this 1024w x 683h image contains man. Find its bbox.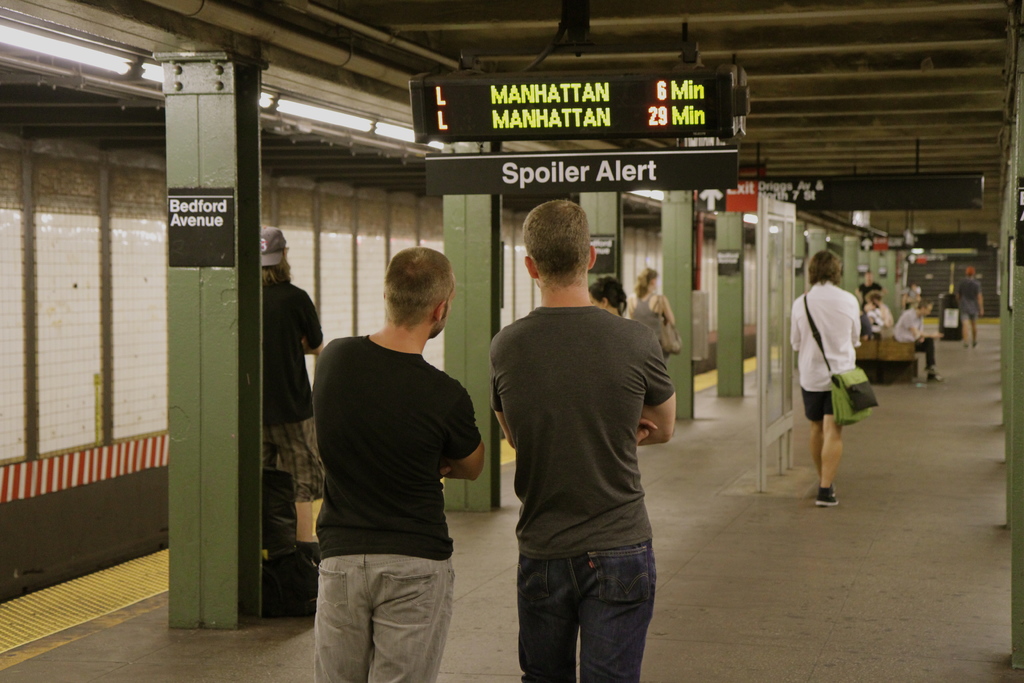
pyautogui.locateOnScreen(954, 264, 982, 350).
